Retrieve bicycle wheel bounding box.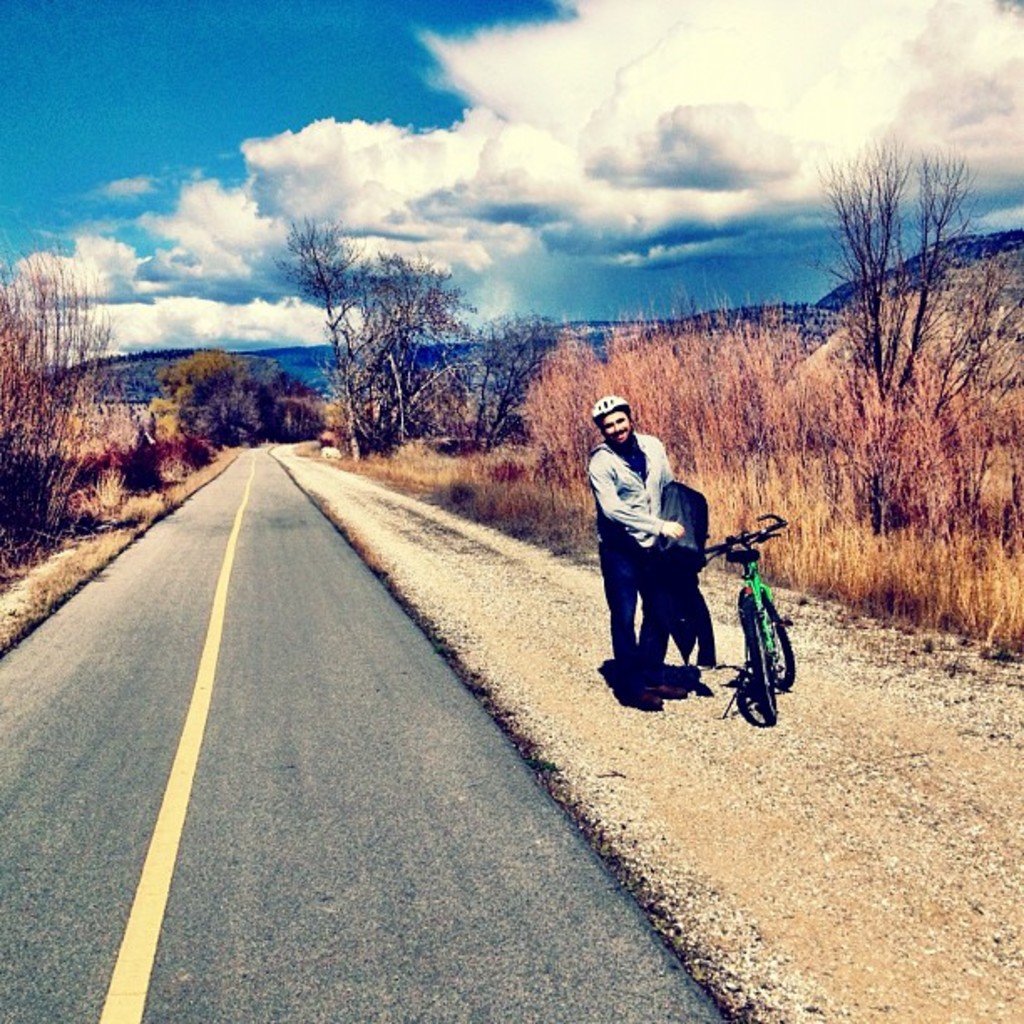
Bounding box: <region>736, 597, 771, 726</region>.
